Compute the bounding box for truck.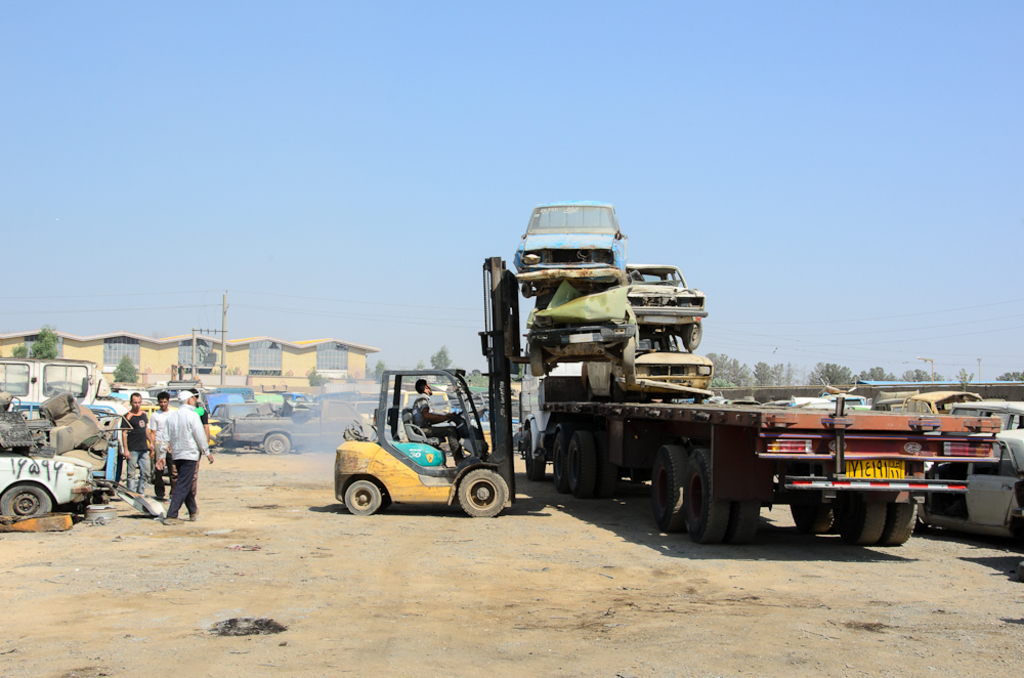
rect(226, 395, 372, 451).
